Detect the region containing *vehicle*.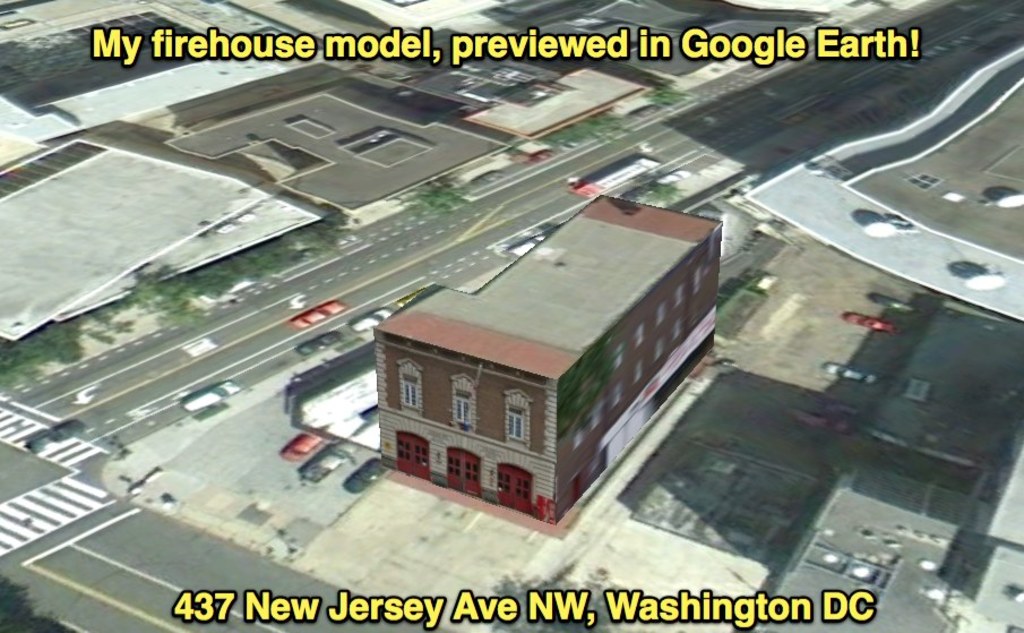
[x1=27, y1=414, x2=93, y2=459].
